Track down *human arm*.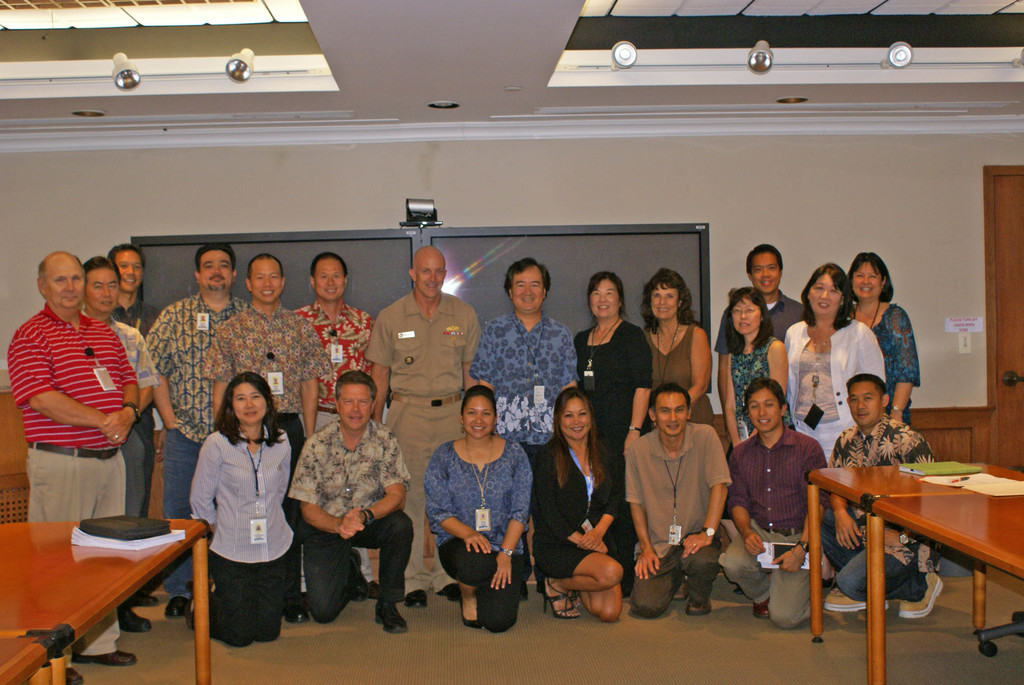
Tracked to rect(421, 445, 502, 557).
